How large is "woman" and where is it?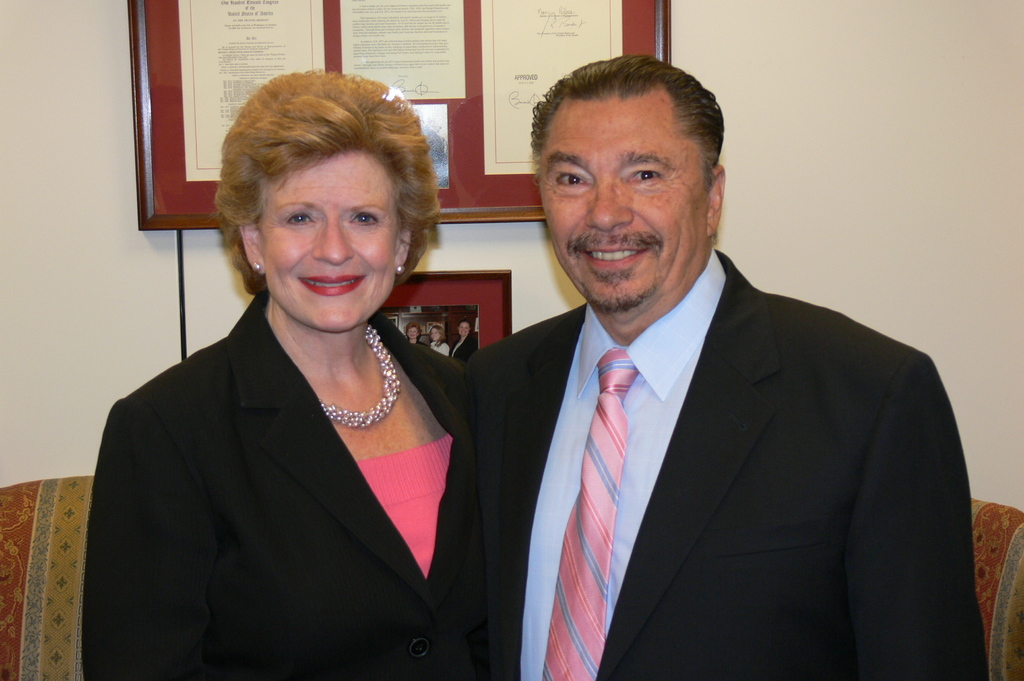
Bounding box: detection(91, 78, 493, 680).
